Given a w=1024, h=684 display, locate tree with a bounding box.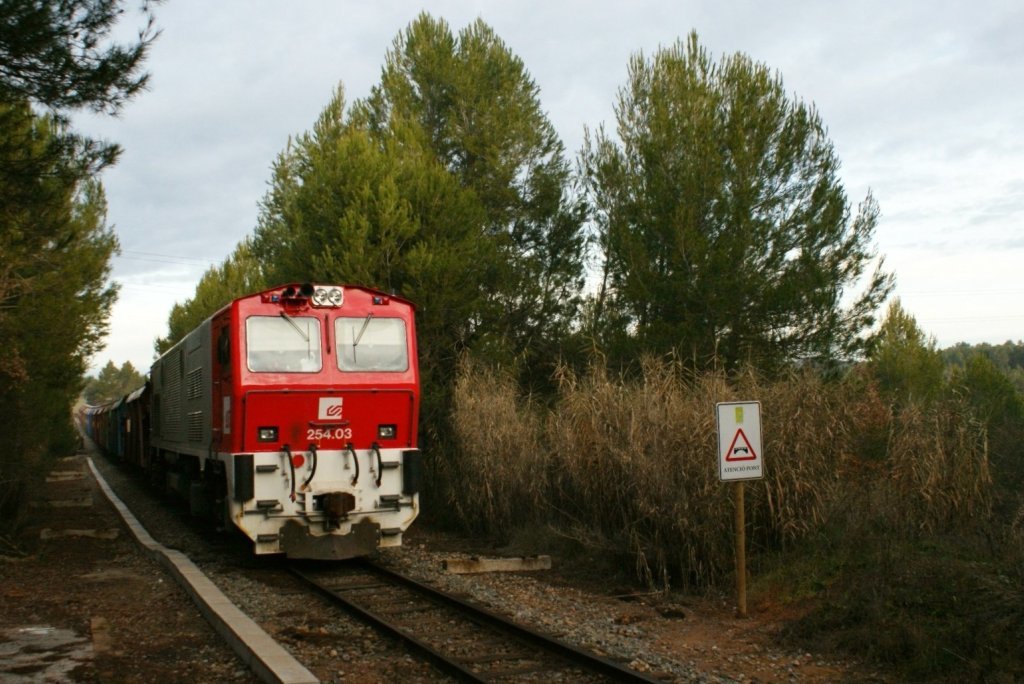
Located: crop(110, 360, 140, 401).
